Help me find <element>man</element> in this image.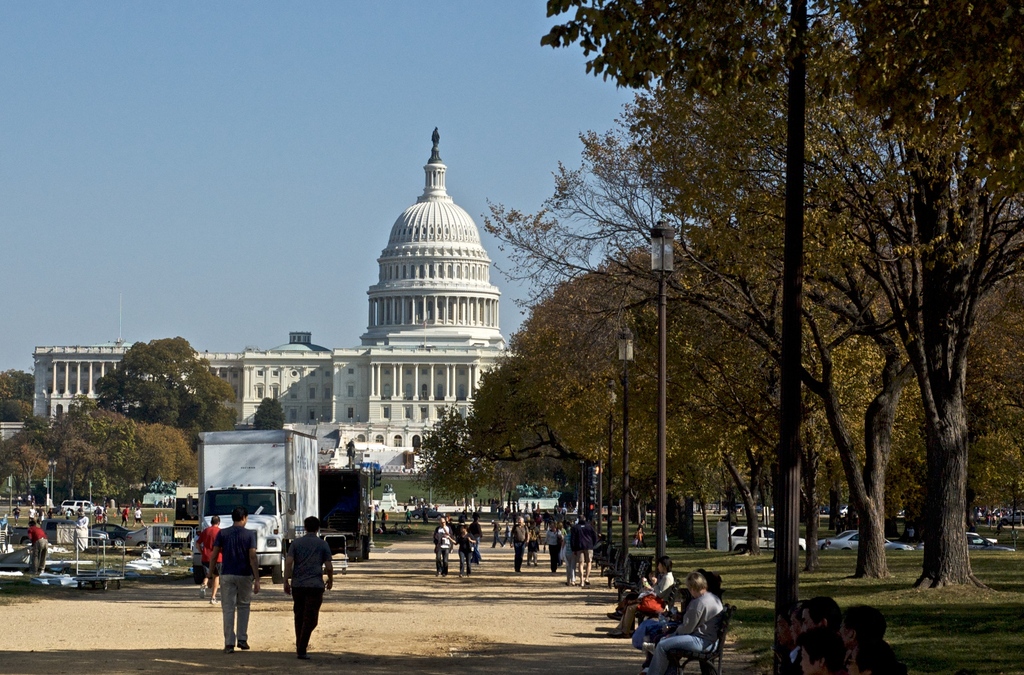
Found it: box=[617, 555, 667, 629].
